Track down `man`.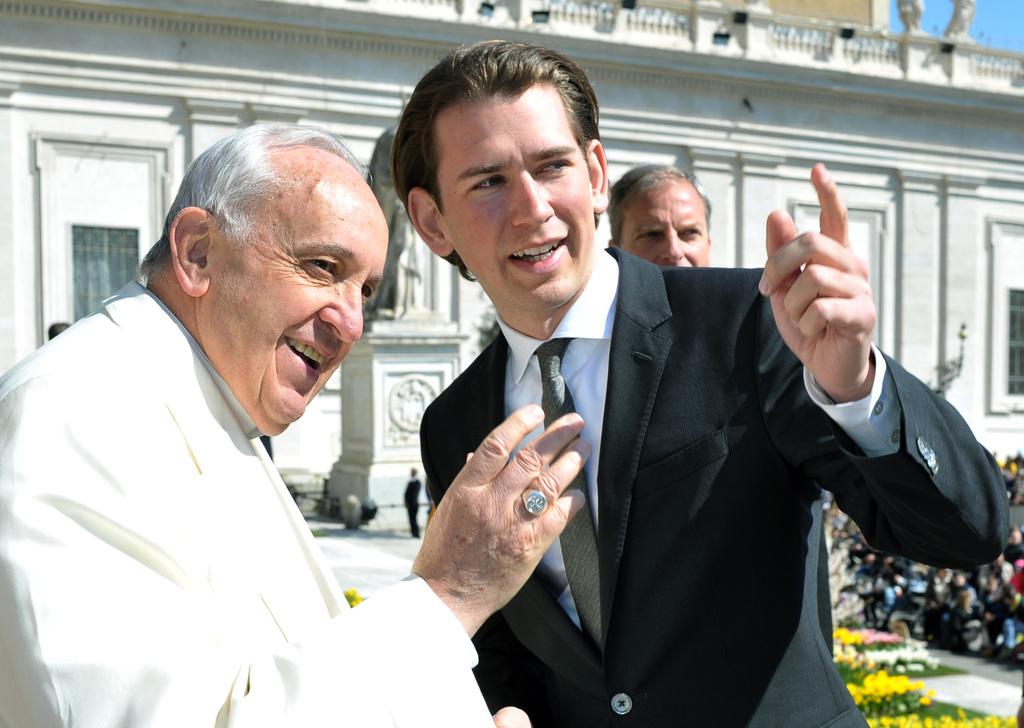
Tracked to {"left": 6, "top": 105, "right": 437, "bottom": 719}.
